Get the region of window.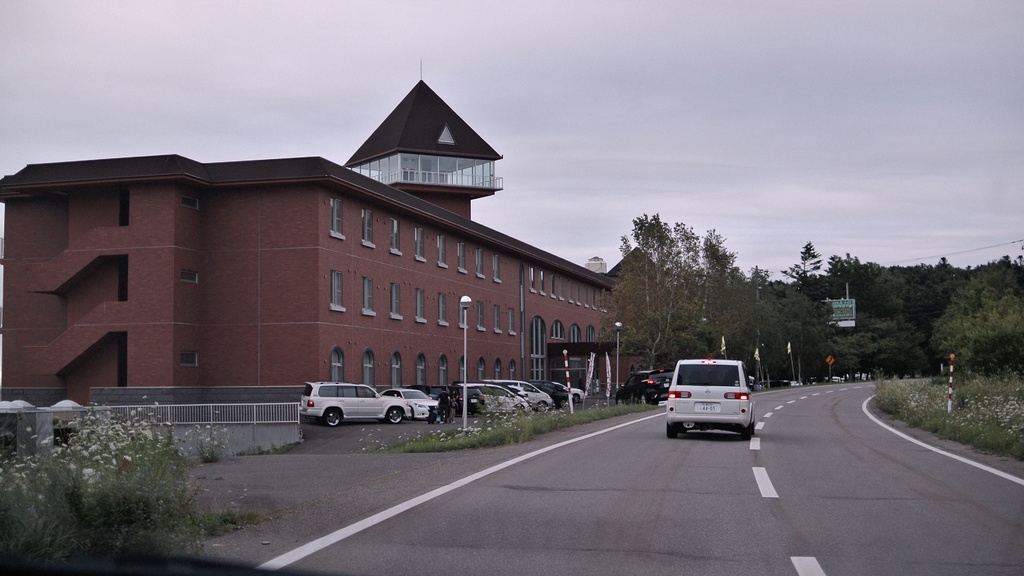
pyautogui.locateOnScreen(391, 283, 400, 317).
